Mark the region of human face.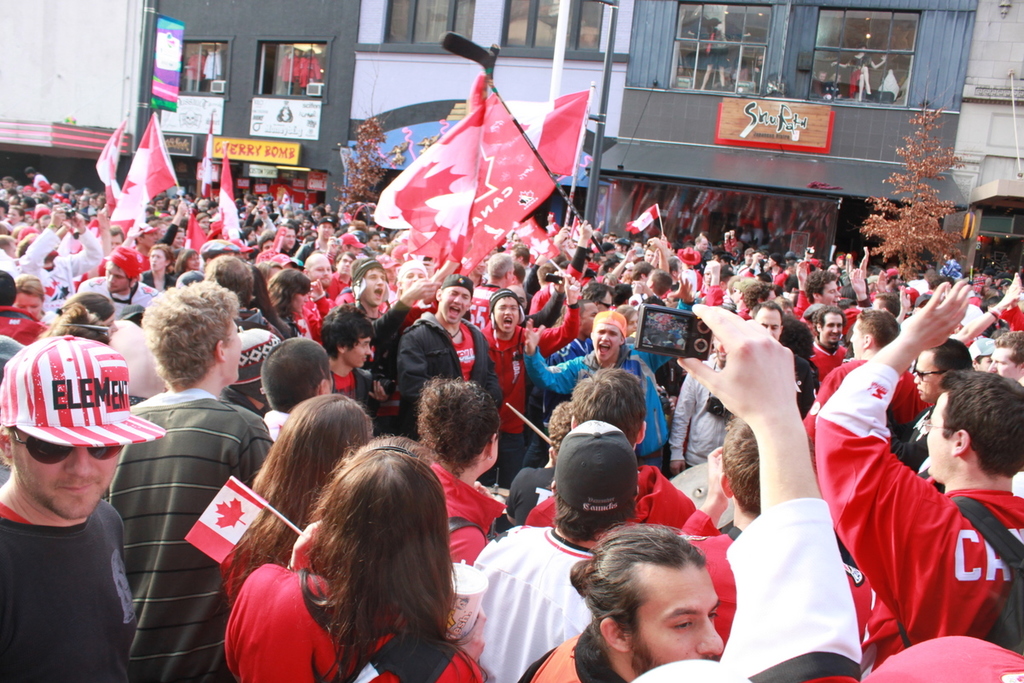
Region: rect(627, 315, 636, 339).
